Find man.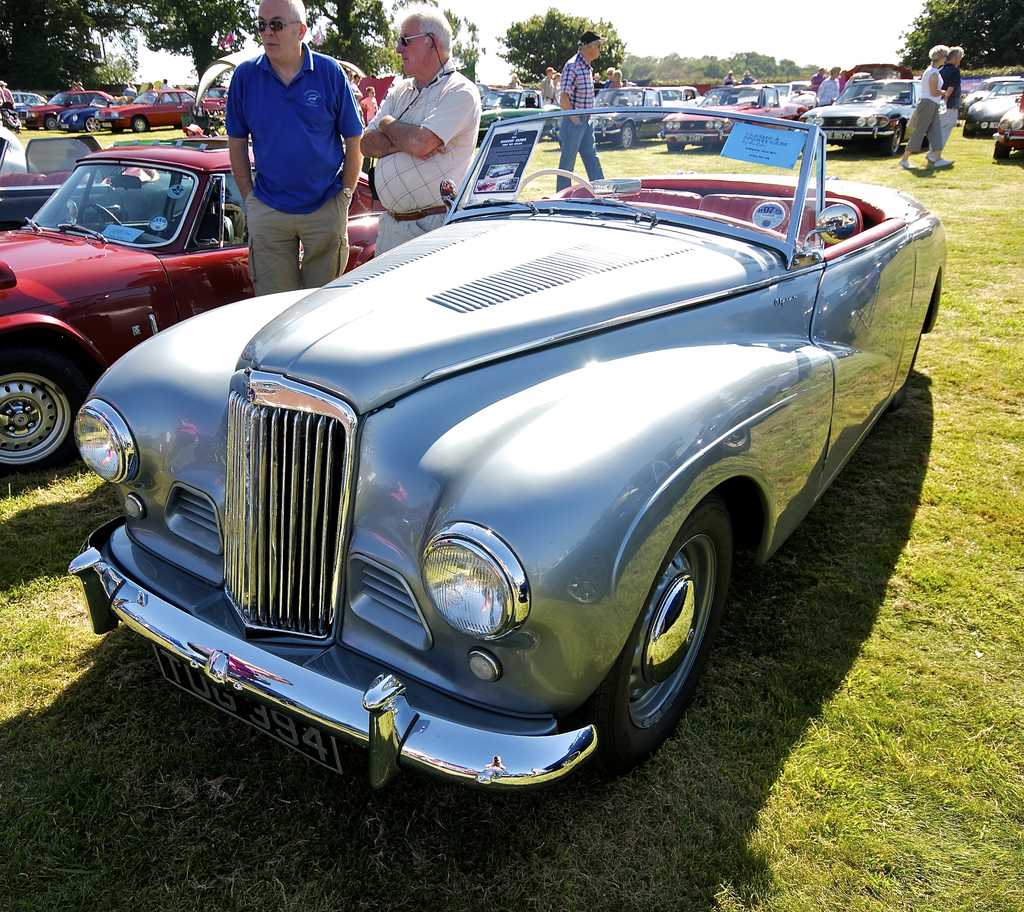
x1=723, y1=68, x2=739, y2=85.
